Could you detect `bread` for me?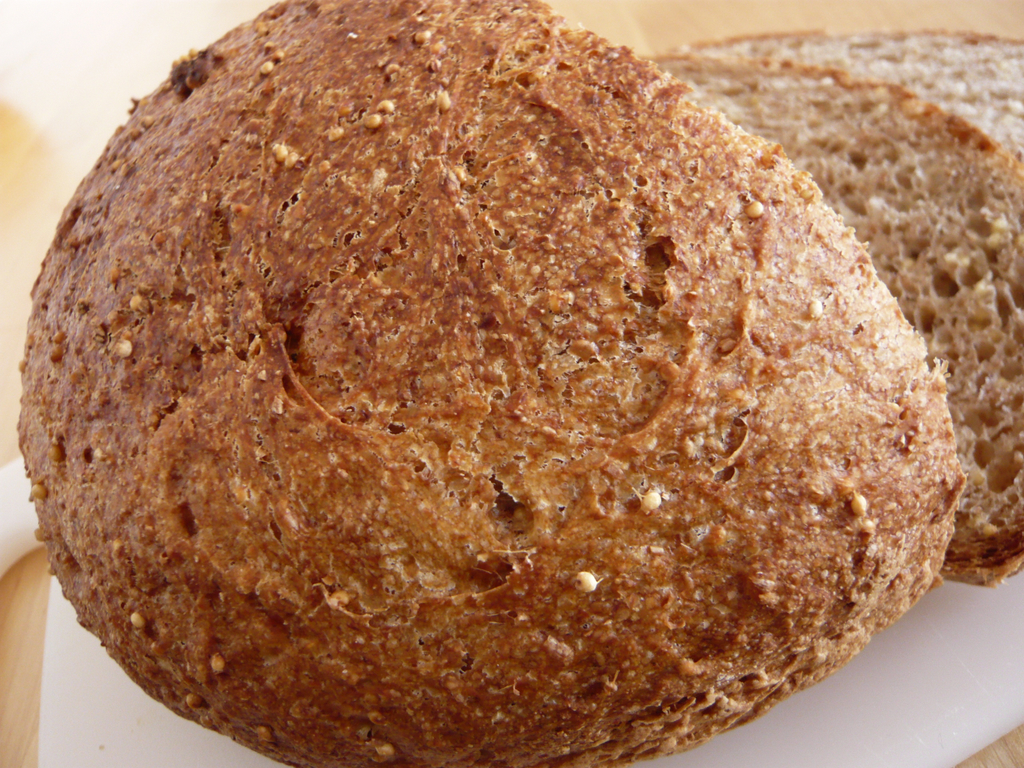
Detection result: x1=18 y1=0 x2=970 y2=767.
